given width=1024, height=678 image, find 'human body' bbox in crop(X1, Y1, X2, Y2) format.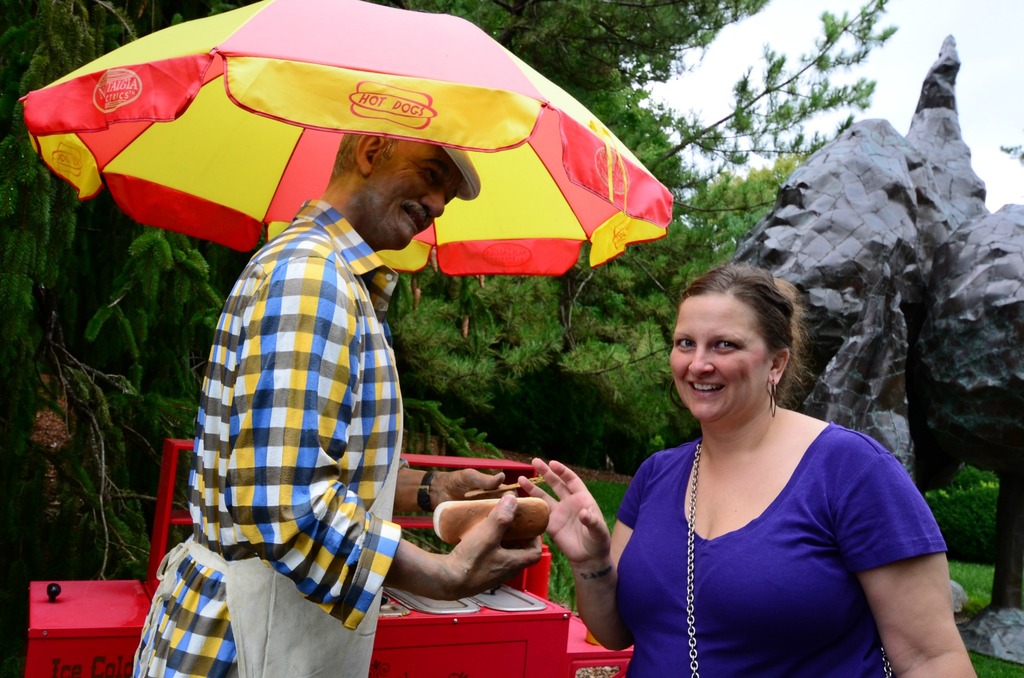
crop(516, 260, 986, 677).
